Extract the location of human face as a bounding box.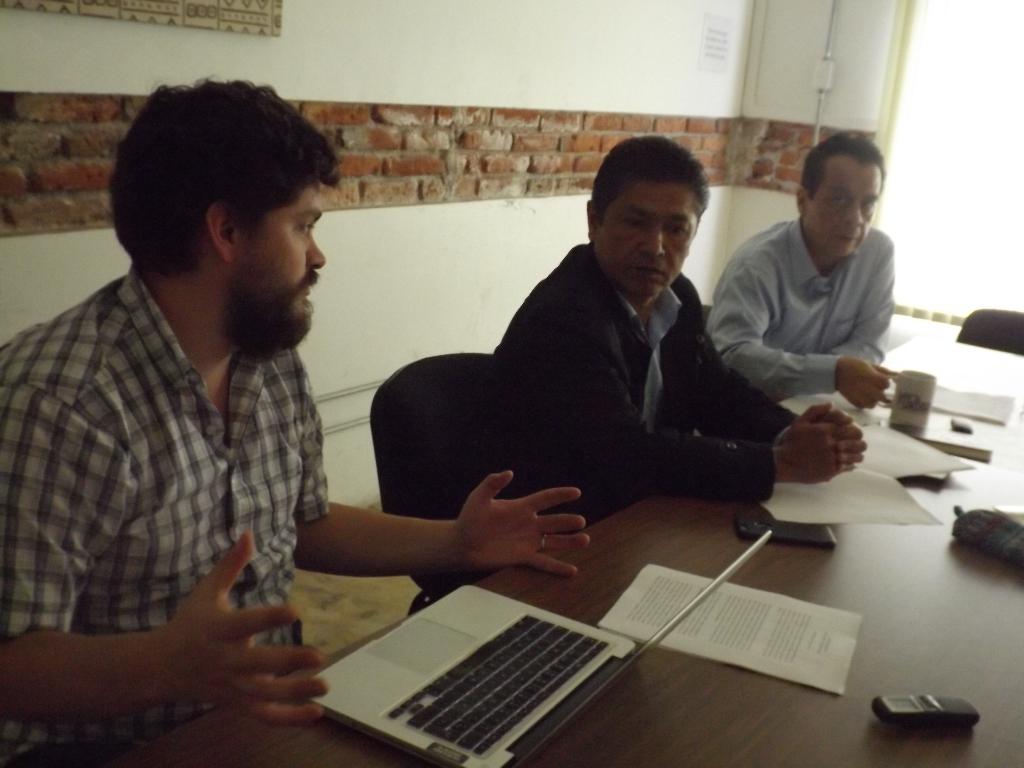
[x1=599, y1=183, x2=693, y2=298].
